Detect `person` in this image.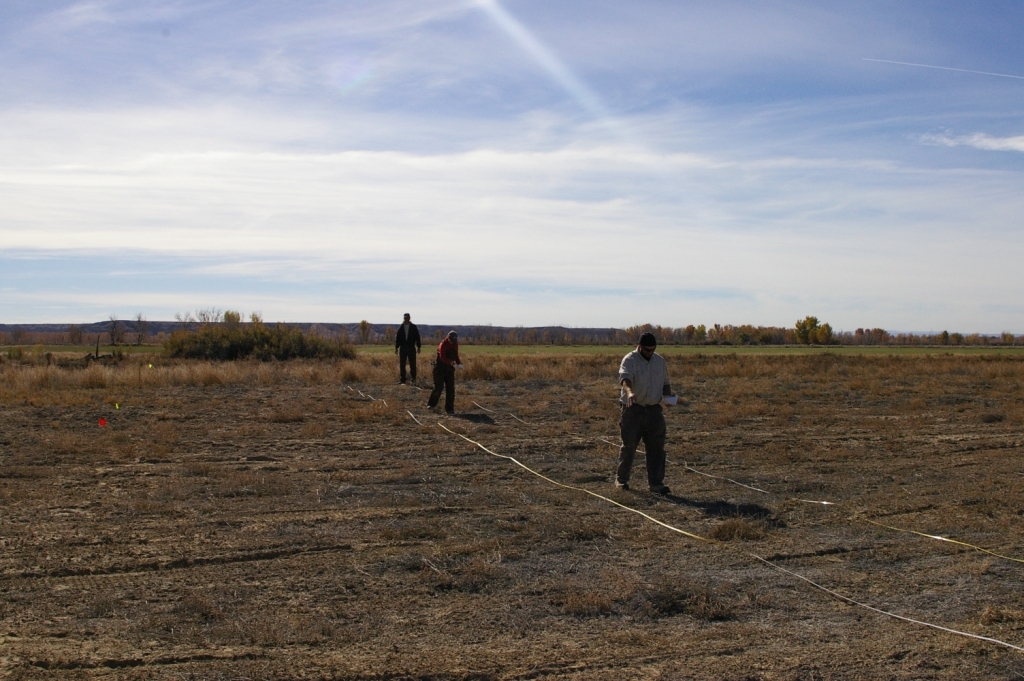
Detection: 424, 330, 462, 419.
